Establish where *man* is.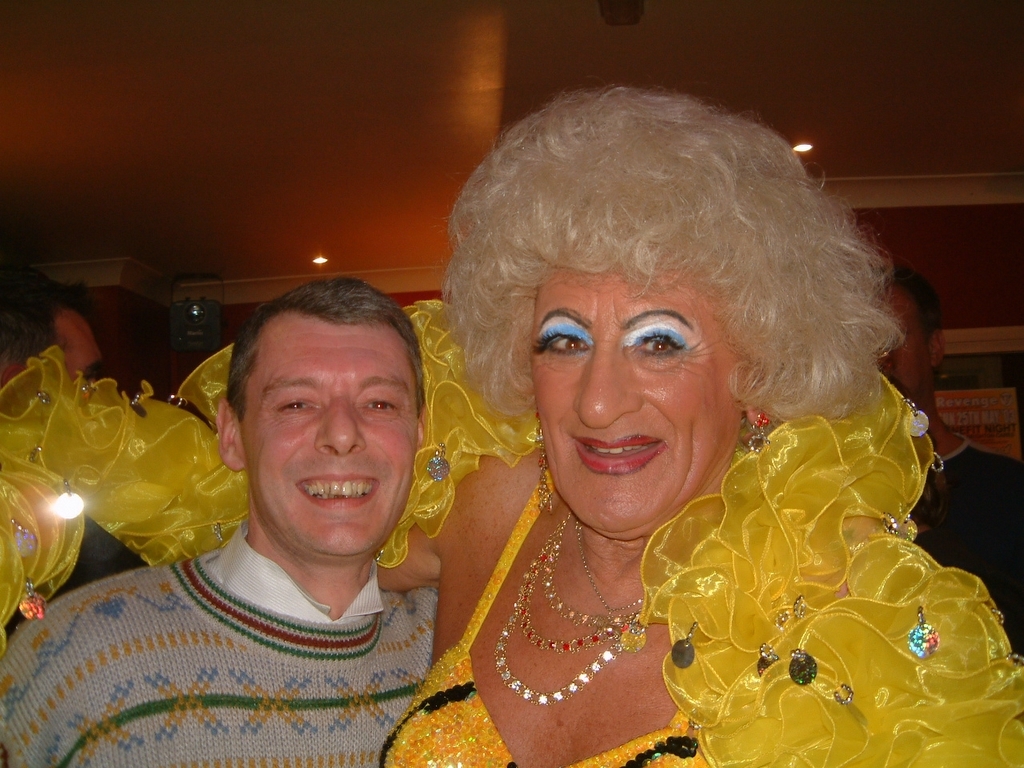
Established at (left=882, top=261, right=1023, bottom=657).
